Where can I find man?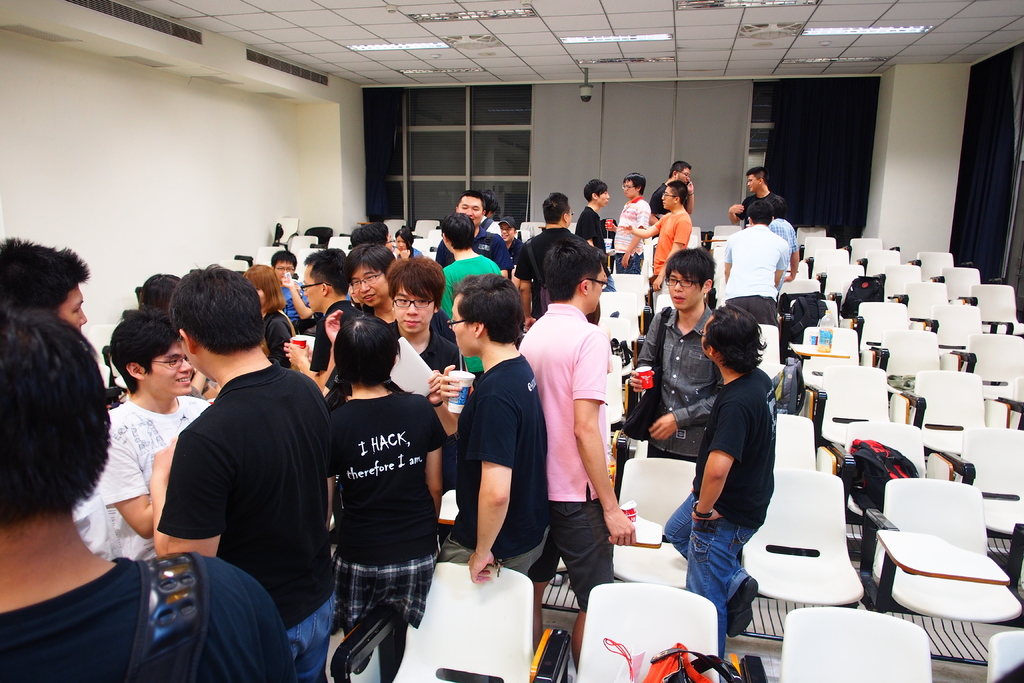
You can find it at region(723, 199, 789, 358).
